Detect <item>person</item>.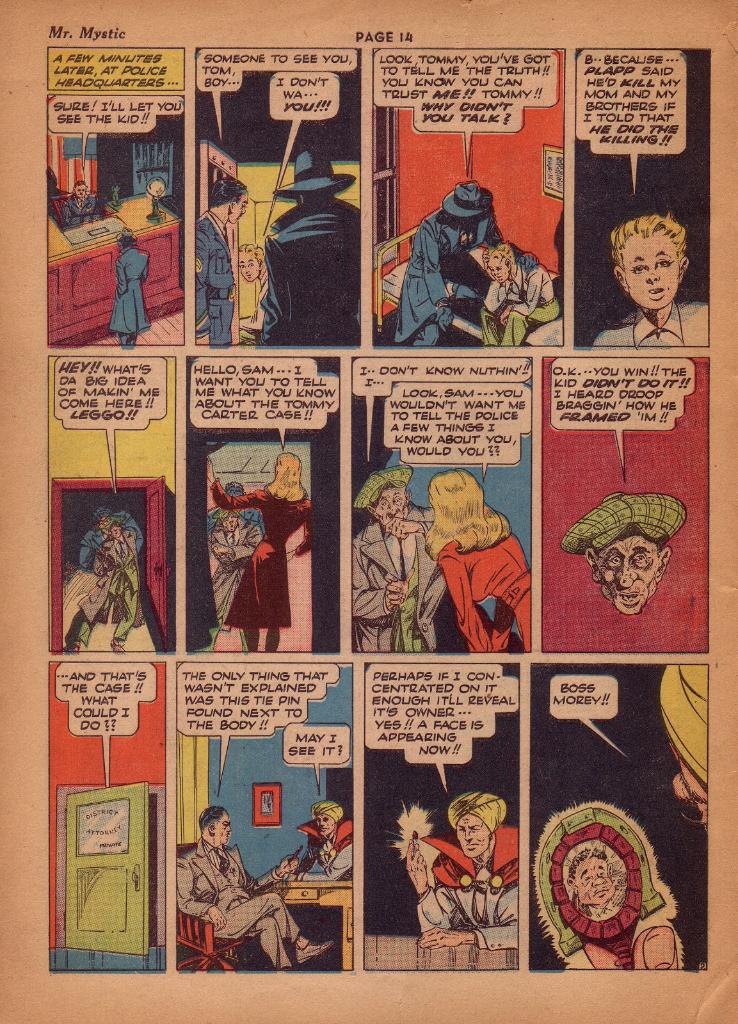
Detected at detection(593, 213, 710, 348).
